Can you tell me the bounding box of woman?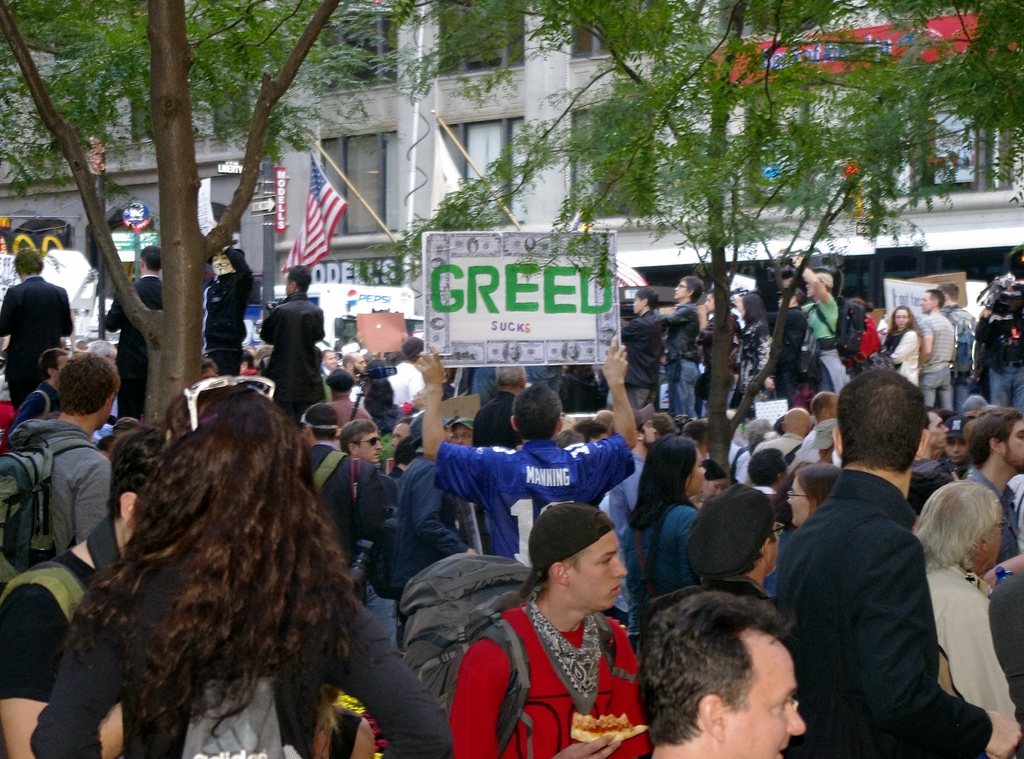
[left=879, top=302, right=927, bottom=397].
